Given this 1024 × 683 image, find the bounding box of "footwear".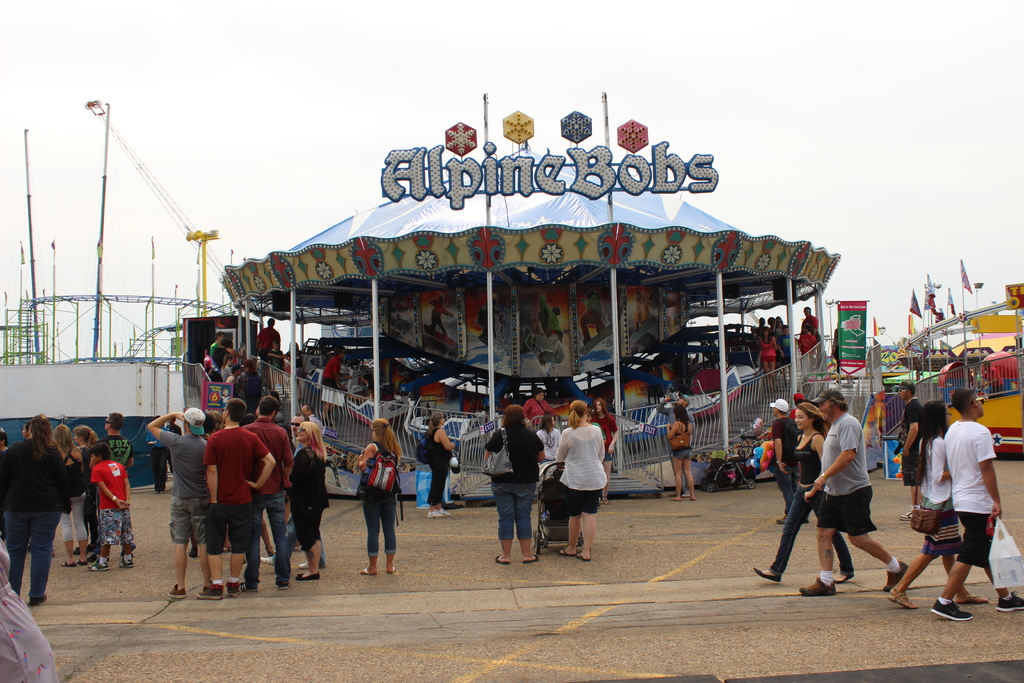
<region>85, 561, 113, 577</region>.
